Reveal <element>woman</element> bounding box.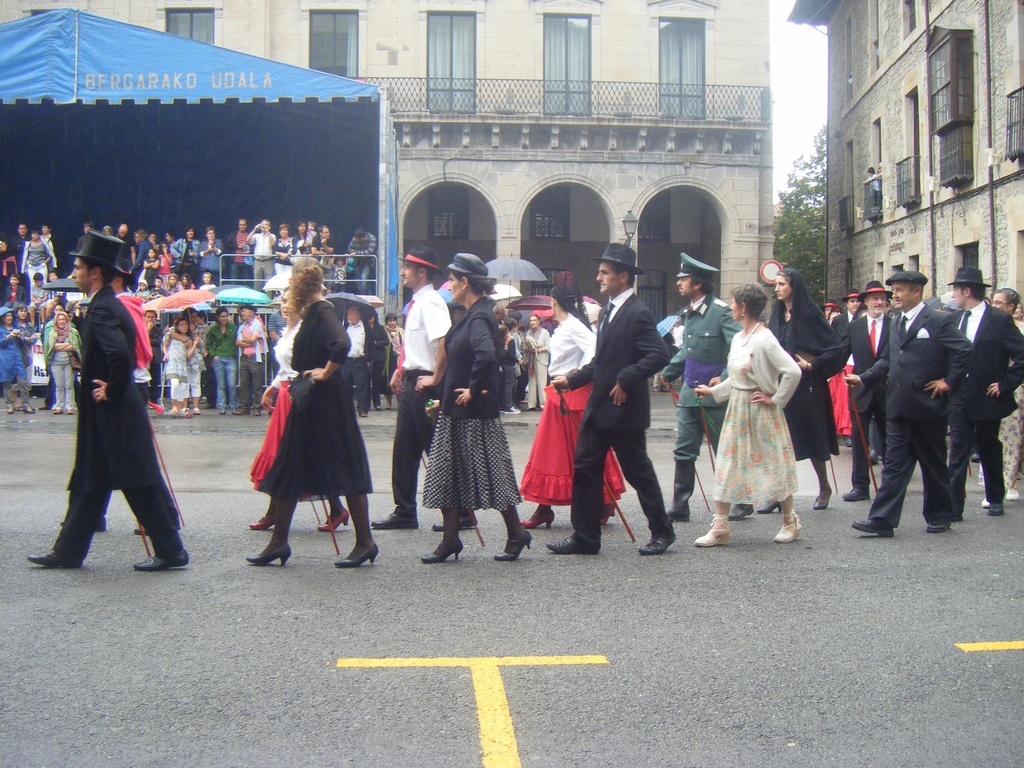
Revealed: left=205, top=305, right=248, bottom=411.
